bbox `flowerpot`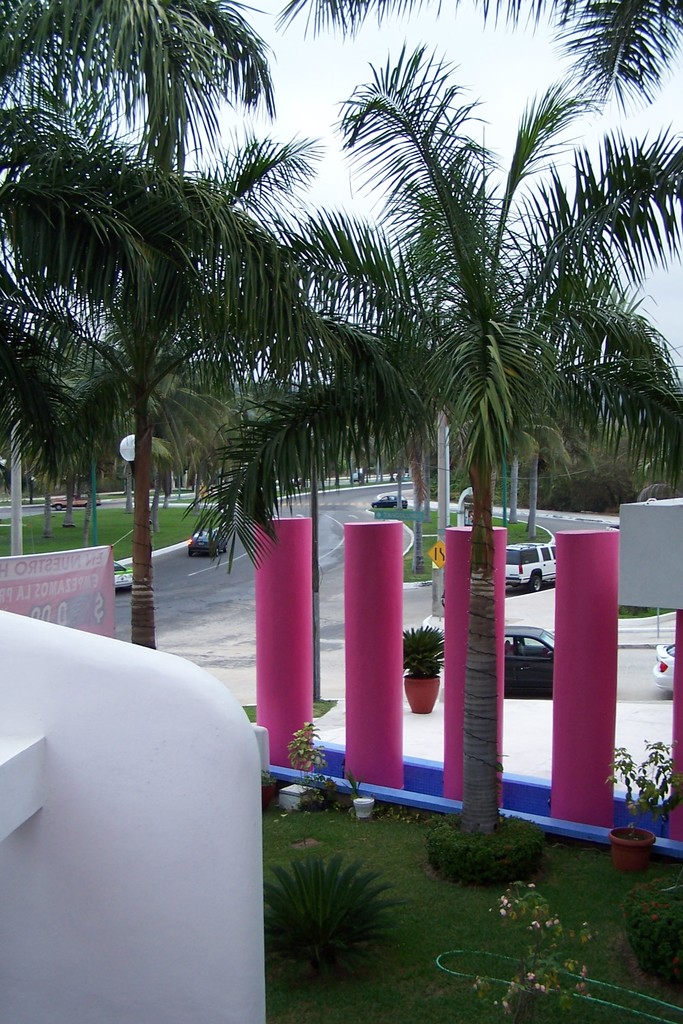
[x1=402, y1=672, x2=441, y2=714]
